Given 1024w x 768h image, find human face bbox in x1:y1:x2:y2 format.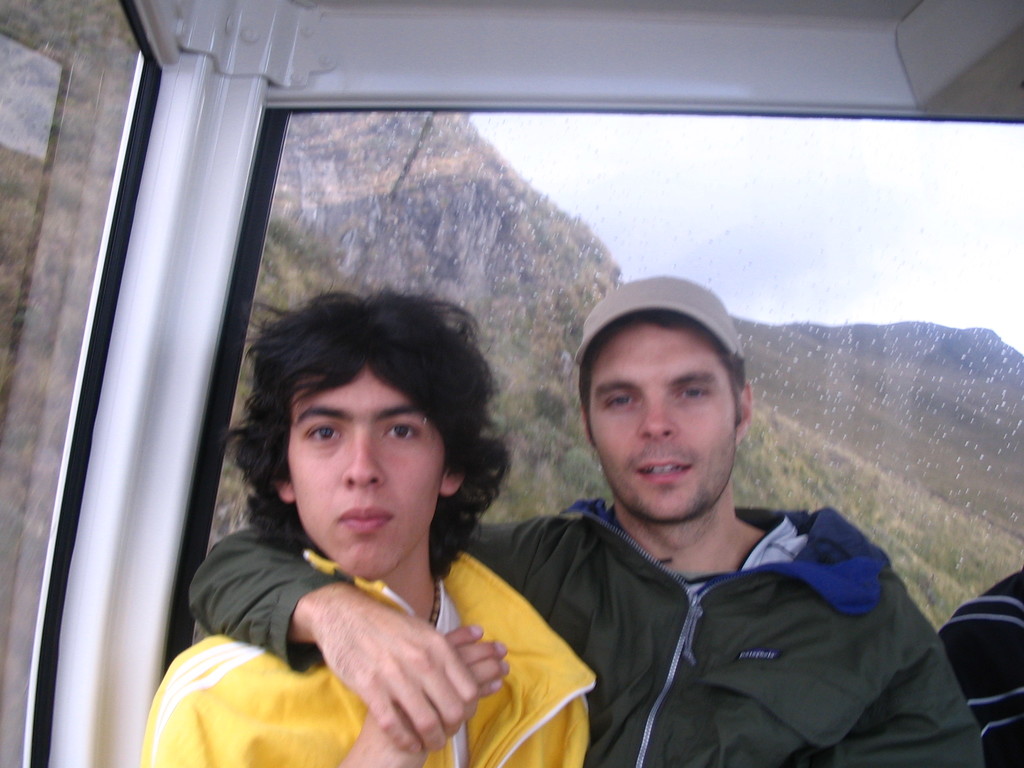
285:360:444:575.
